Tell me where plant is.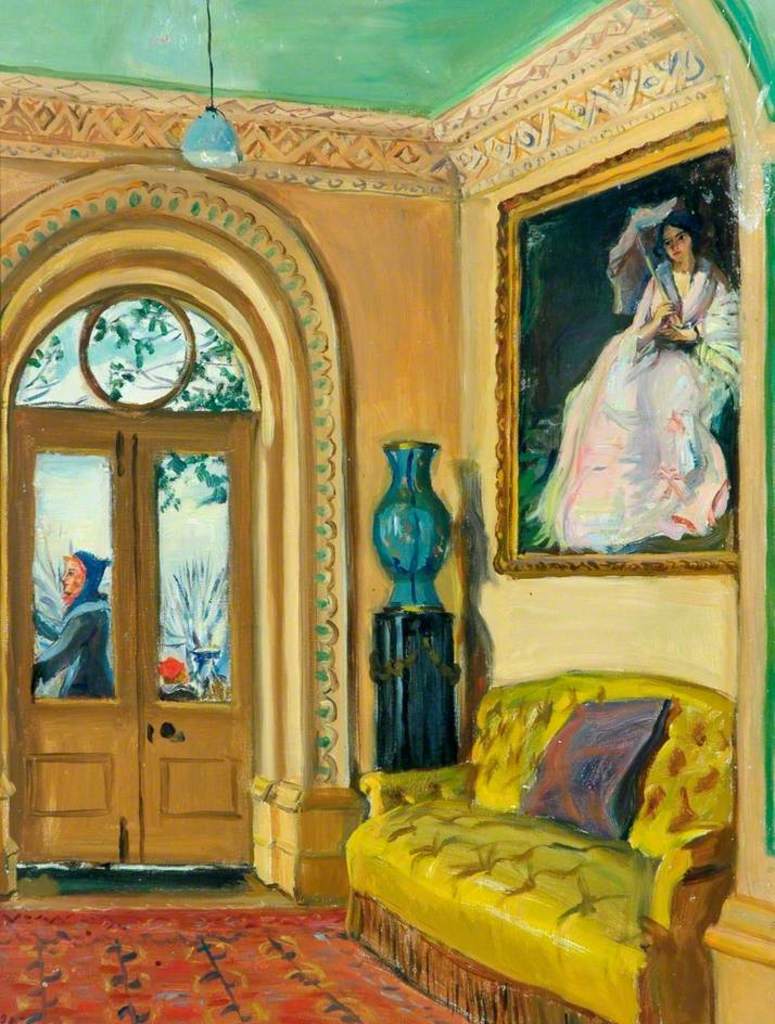
plant is at (164, 536, 237, 700).
